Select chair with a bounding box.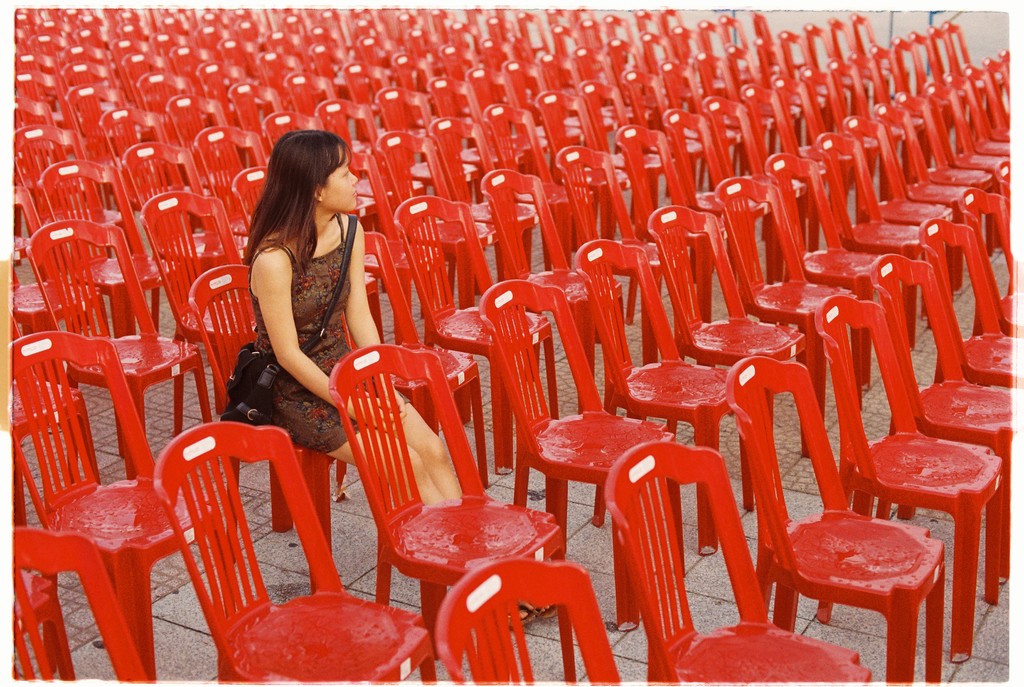
(815,293,1005,665).
